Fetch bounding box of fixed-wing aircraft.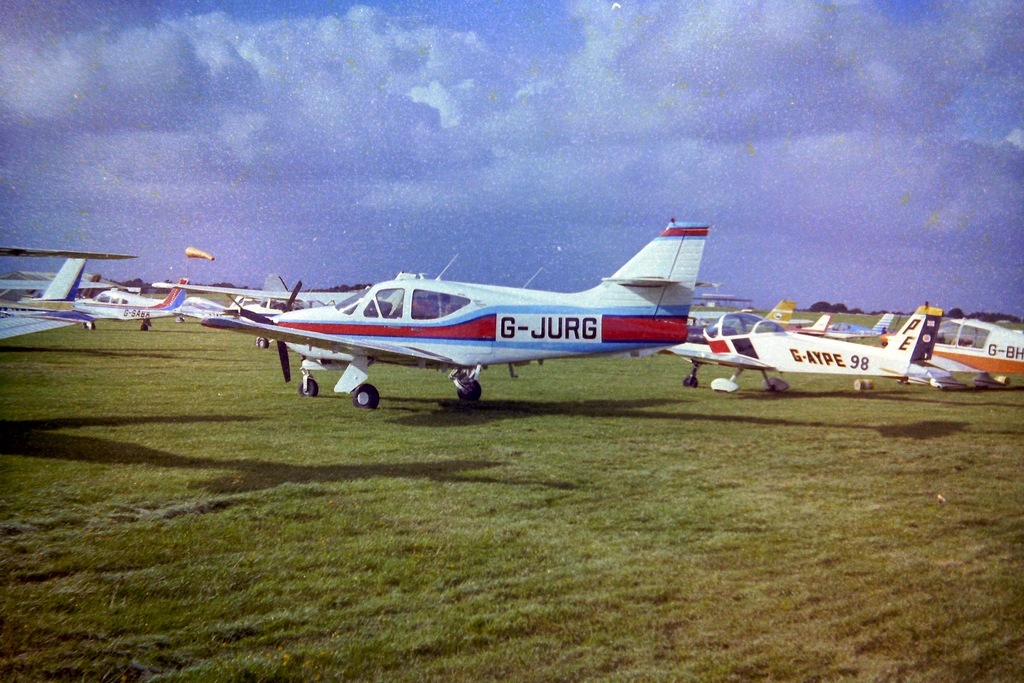
Bbox: (x1=3, y1=249, x2=138, y2=261).
